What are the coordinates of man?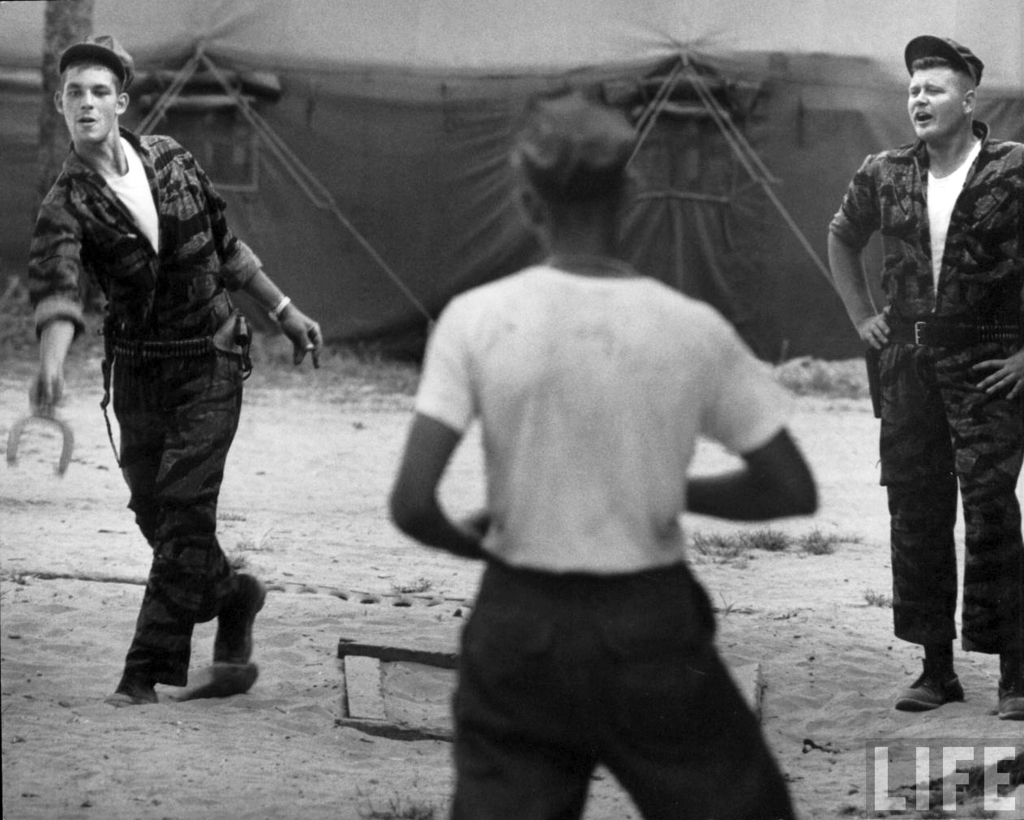
384:104:821:819.
